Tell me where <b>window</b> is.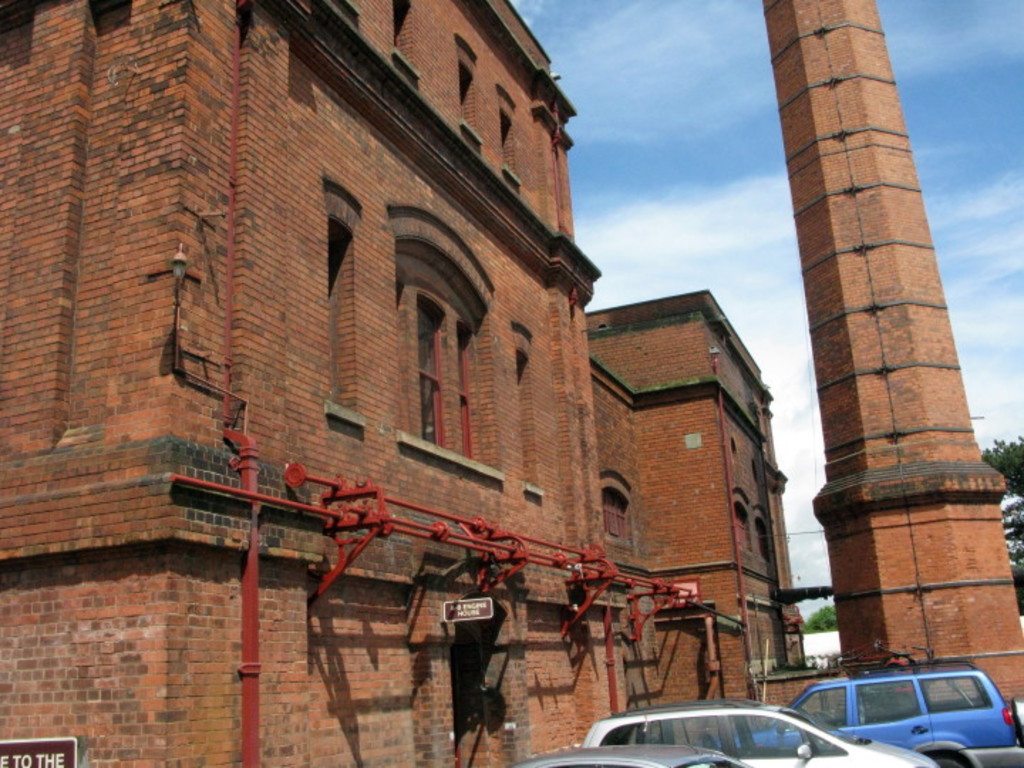
<b>window</b> is at locate(602, 485, 627, 540).
